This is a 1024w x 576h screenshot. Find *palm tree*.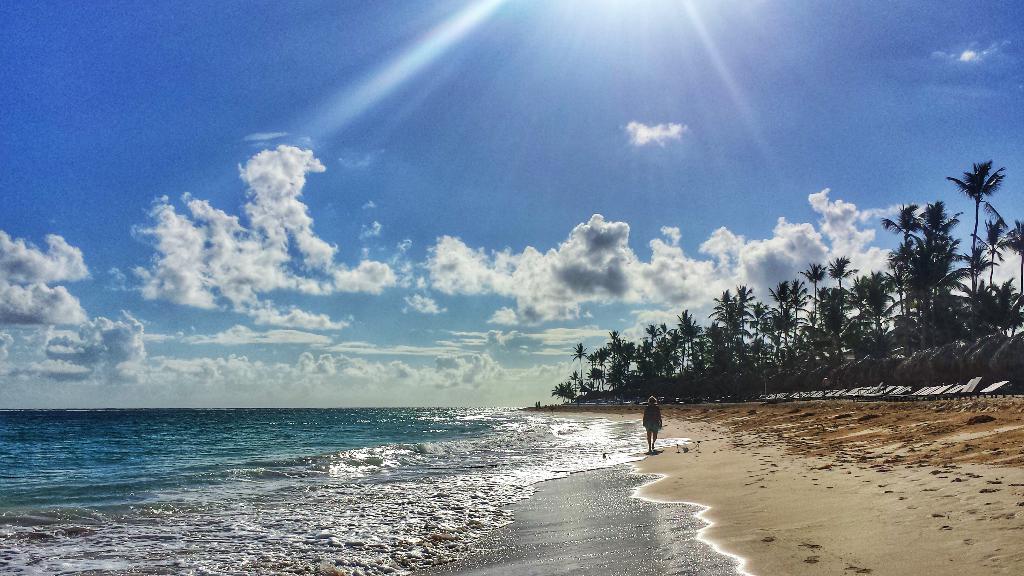
Bounding box: (719,287,753,374).
